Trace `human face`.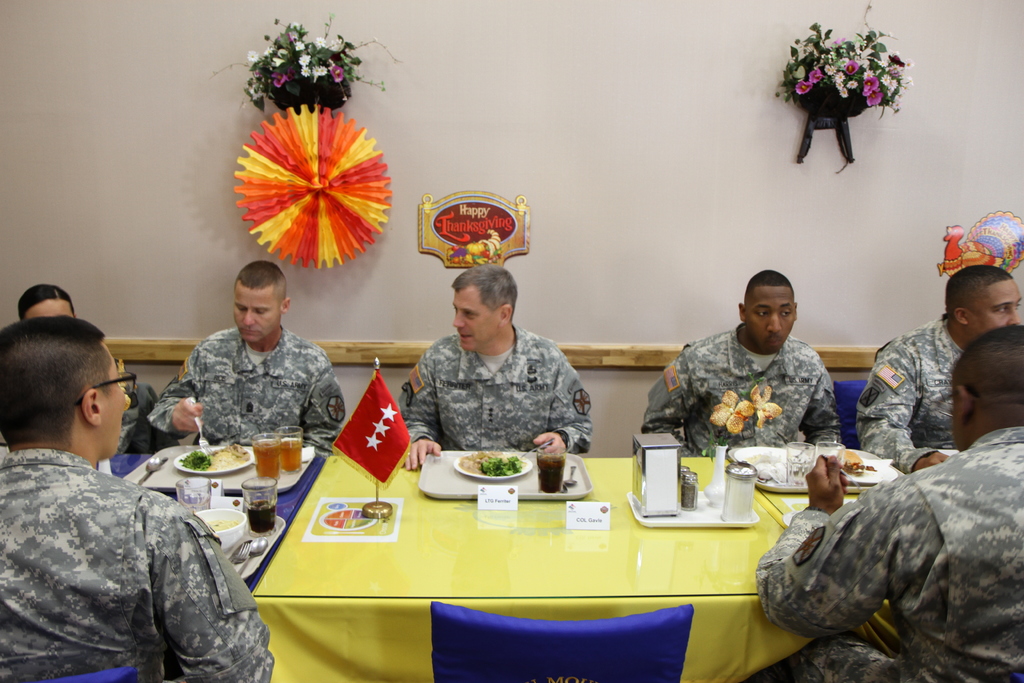
Traced to crop(232, 286, 280, 344).
